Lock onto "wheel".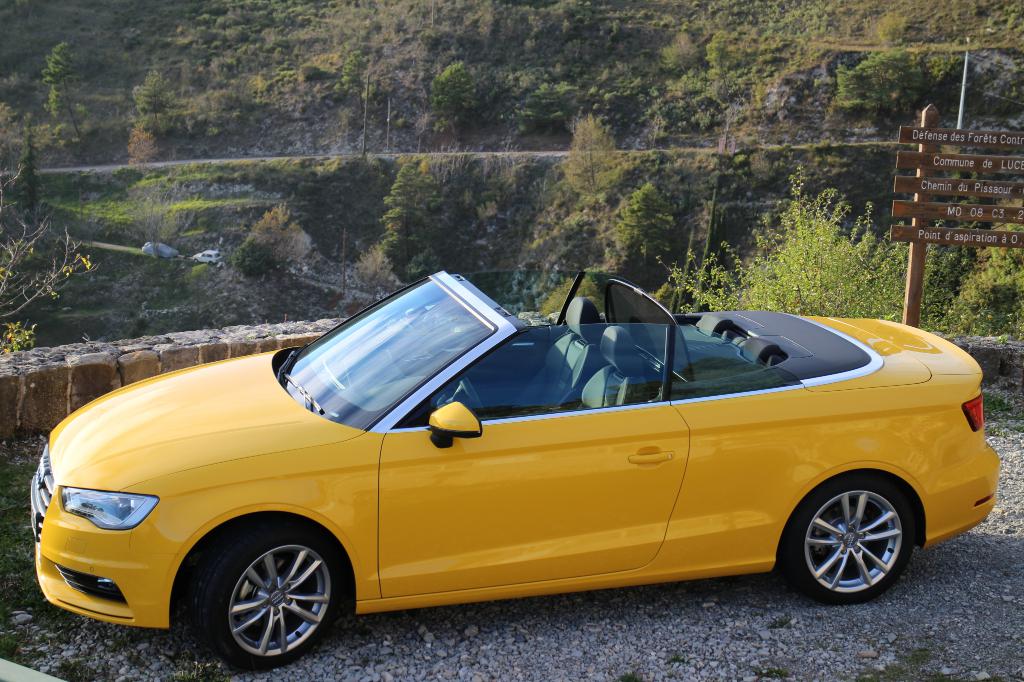
Locked: rect(787, 472, 911, 605).
